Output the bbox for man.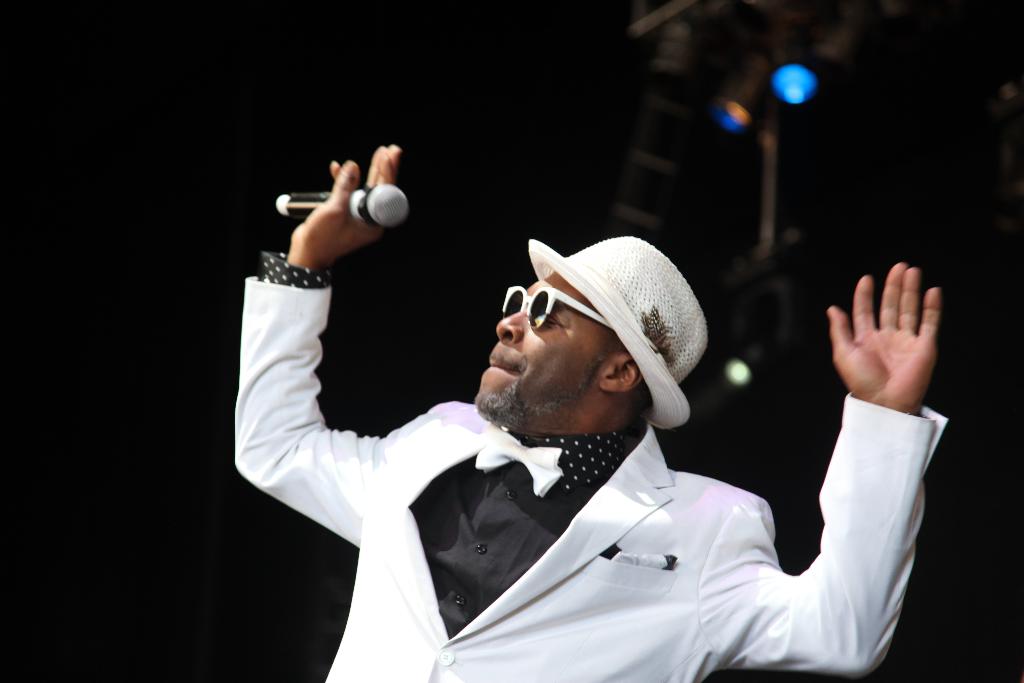
229/138/945/682.
